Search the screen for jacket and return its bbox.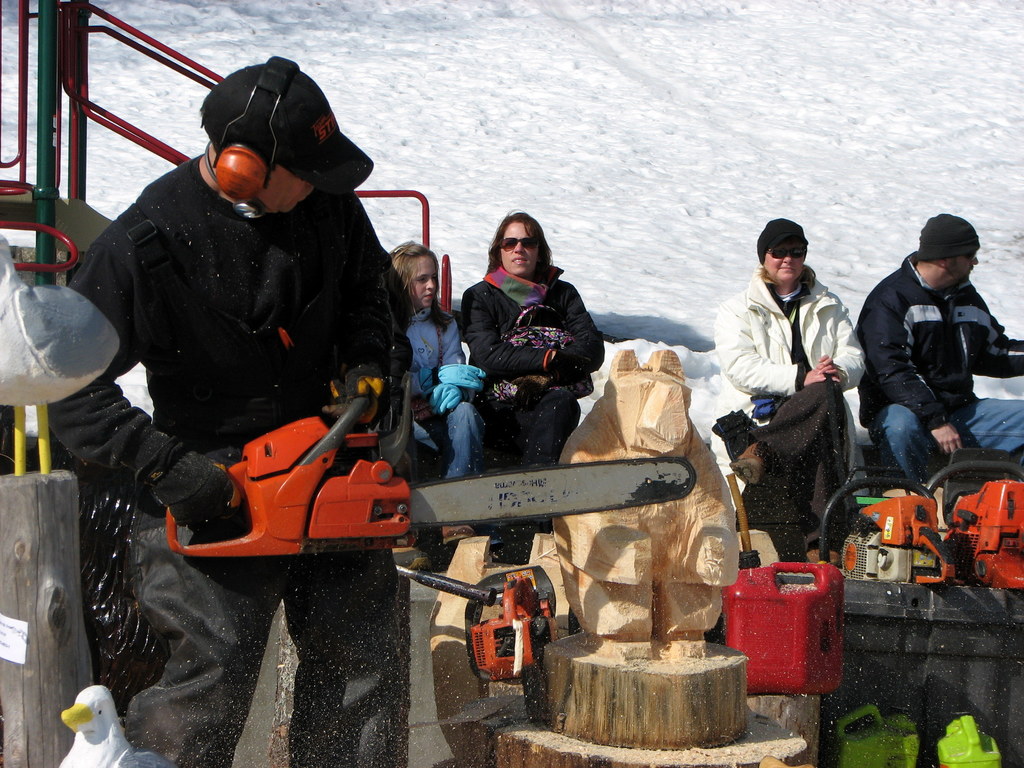
Found: 456, 262, 625, 398.
